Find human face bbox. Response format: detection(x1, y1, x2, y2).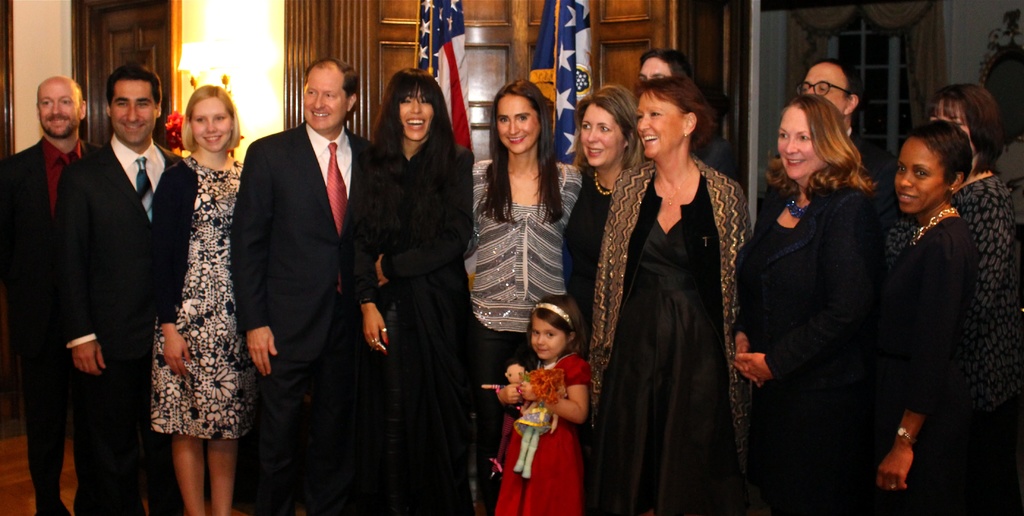
detection(639, 54, 668, 83).
